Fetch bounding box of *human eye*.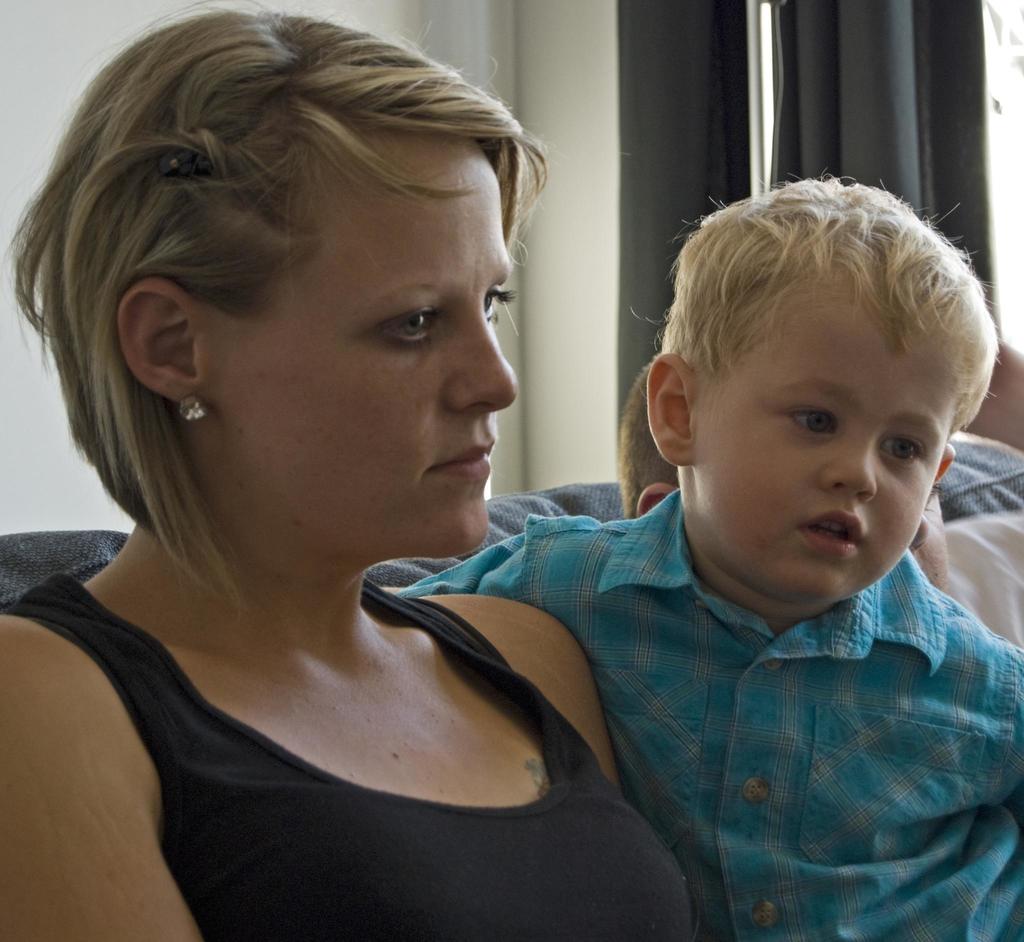
Bbox: locate(374, 301, 438, 352).
